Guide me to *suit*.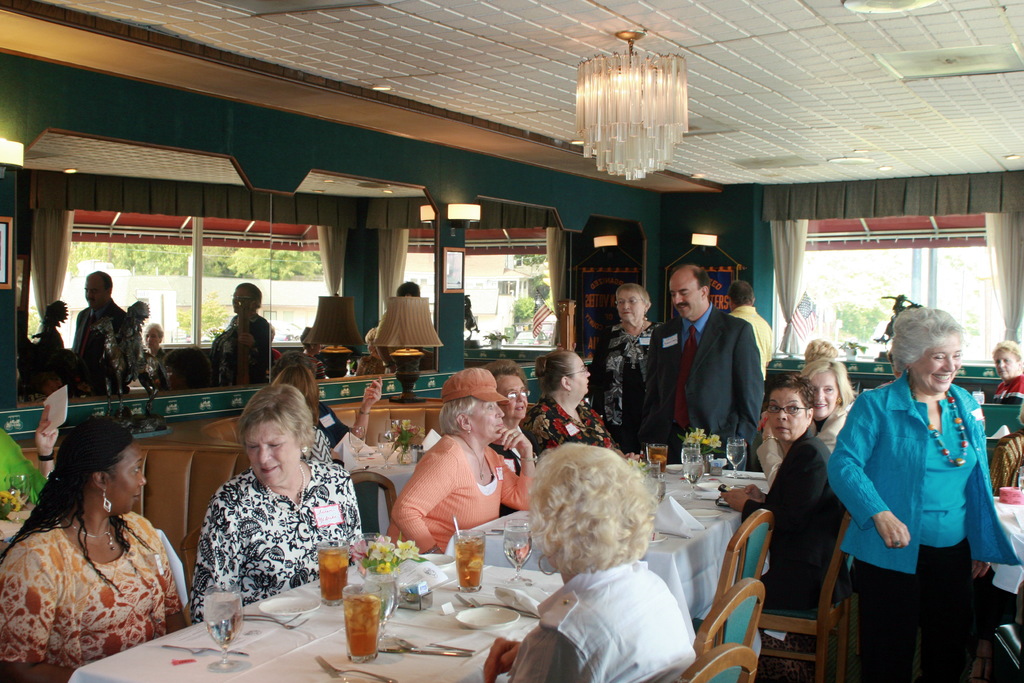
Guidance: 740, 439, 847, 618.
